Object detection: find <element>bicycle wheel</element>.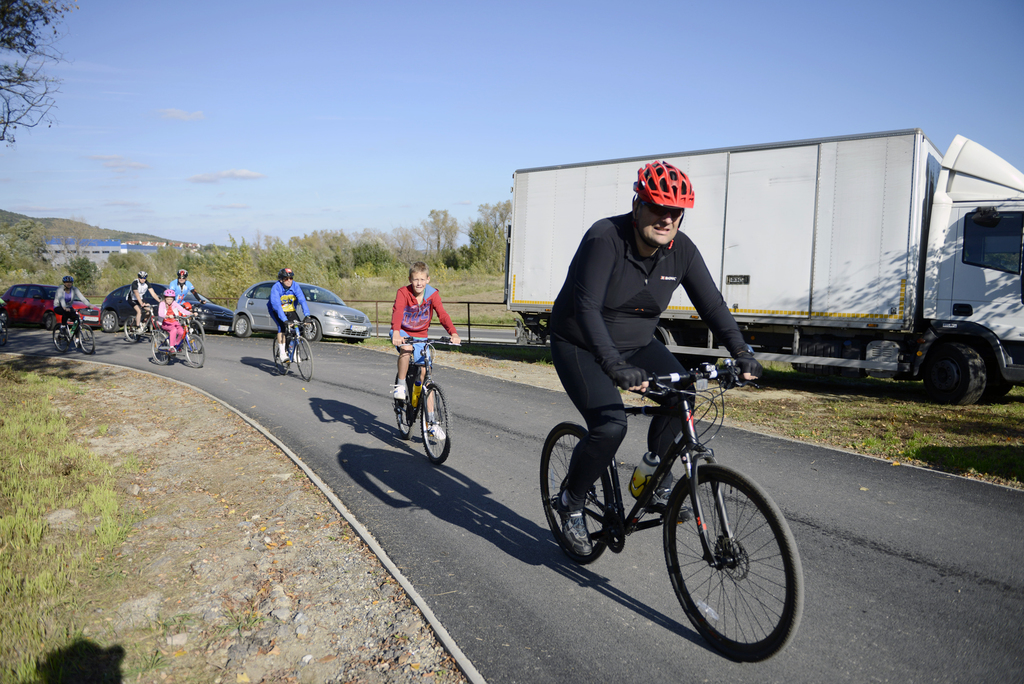
<bbox>147, 329, 170, 366</bbox>.
